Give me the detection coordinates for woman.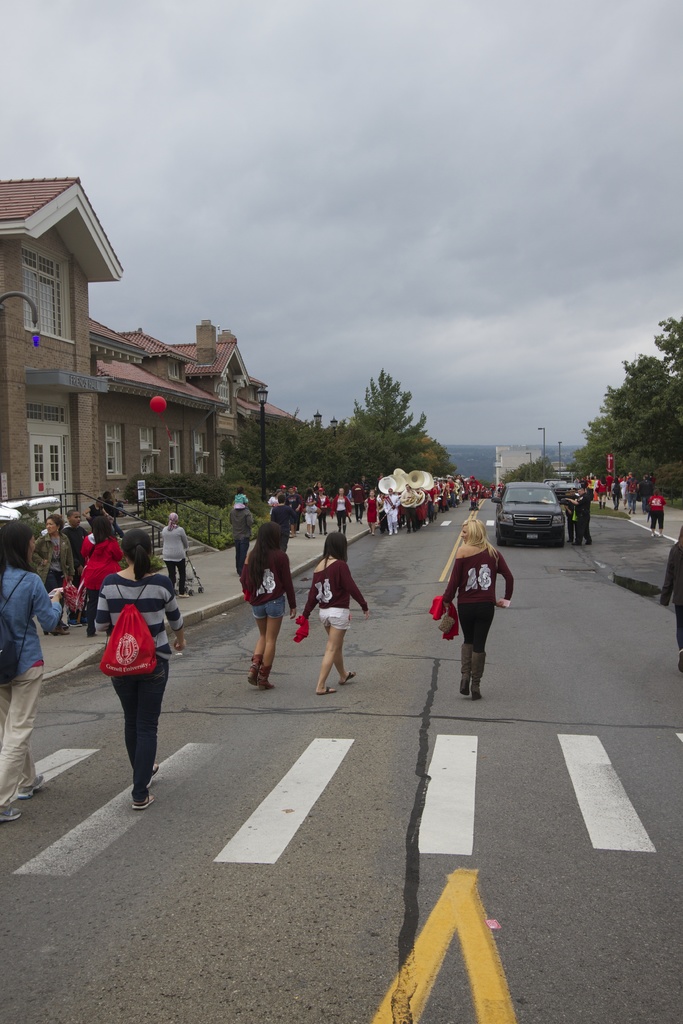
661,527,682,675.
